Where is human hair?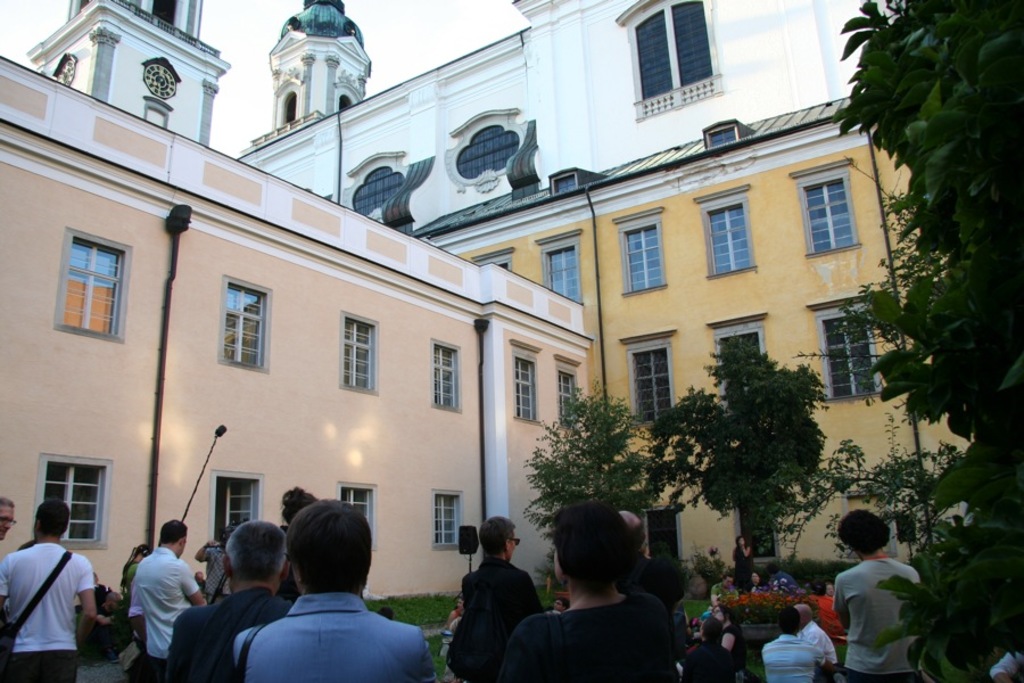
[left=280, top=518, right=362, bottom=609].
